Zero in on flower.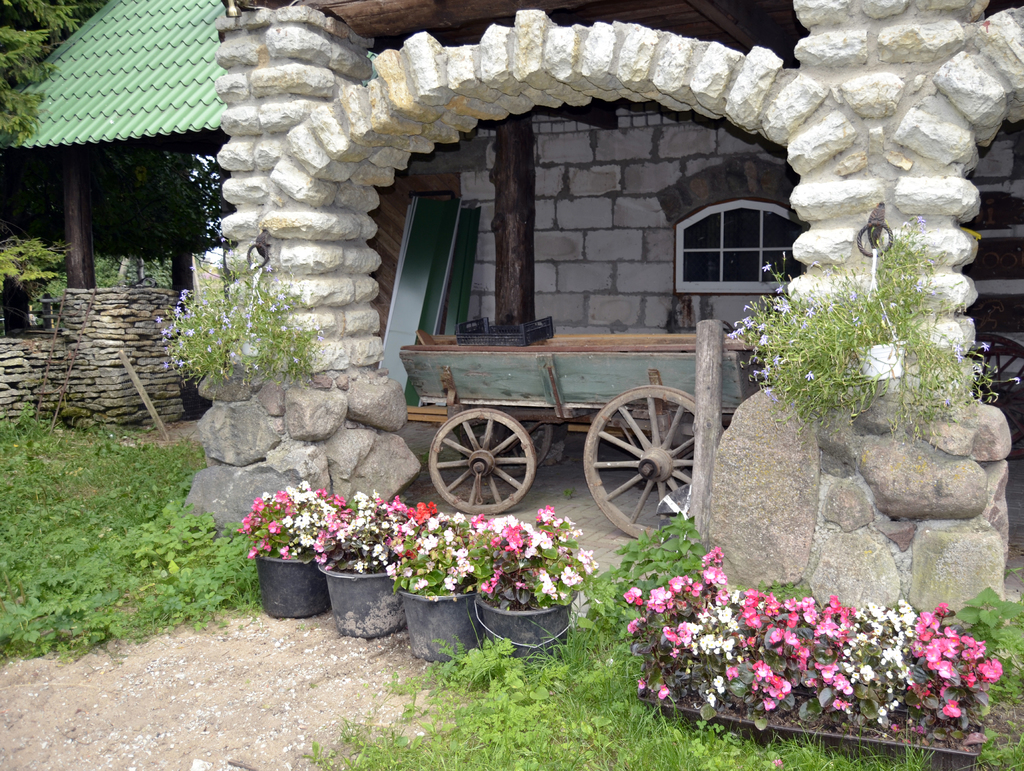
Zeroed in: region(209, 328, 214, 333).
